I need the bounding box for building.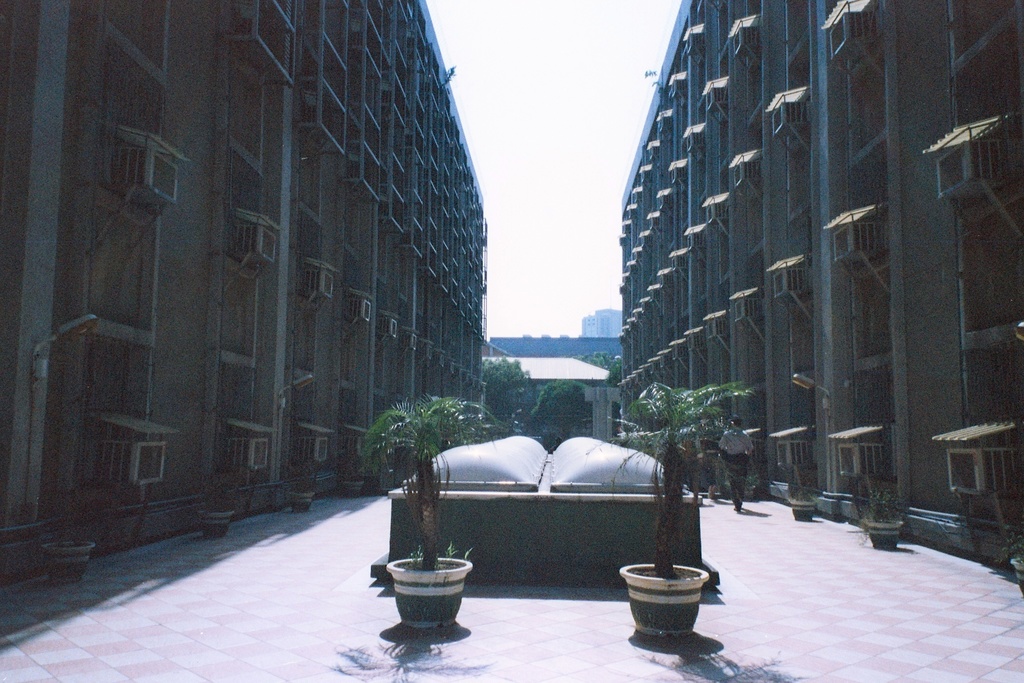
Here it is: bbox=[614, 0, 1023, 579].
